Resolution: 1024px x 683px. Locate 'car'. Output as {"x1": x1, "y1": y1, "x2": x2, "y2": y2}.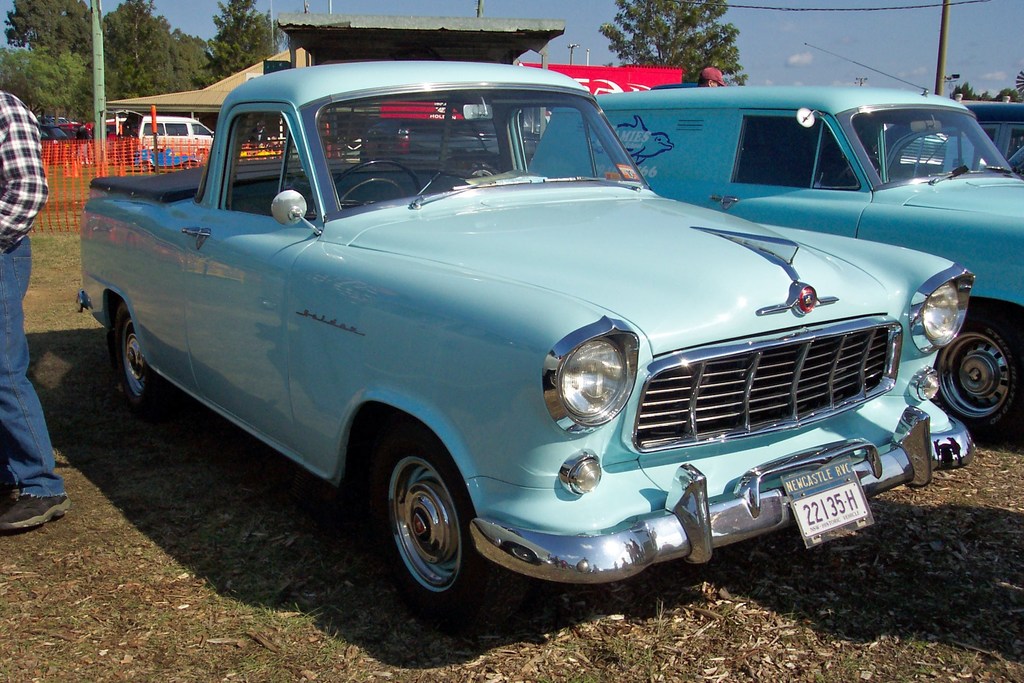
{"x1": 529, "y1": 37, "x2": 1023, "y2": 429}.
